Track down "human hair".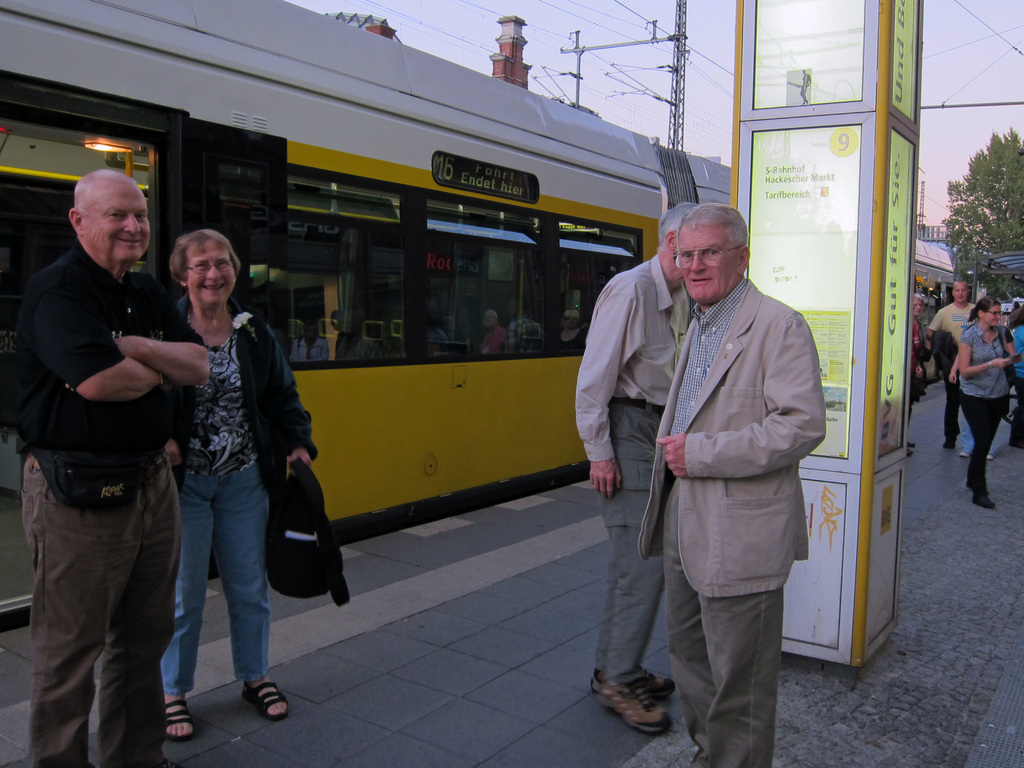
Tracked to (72,193,88,220).
